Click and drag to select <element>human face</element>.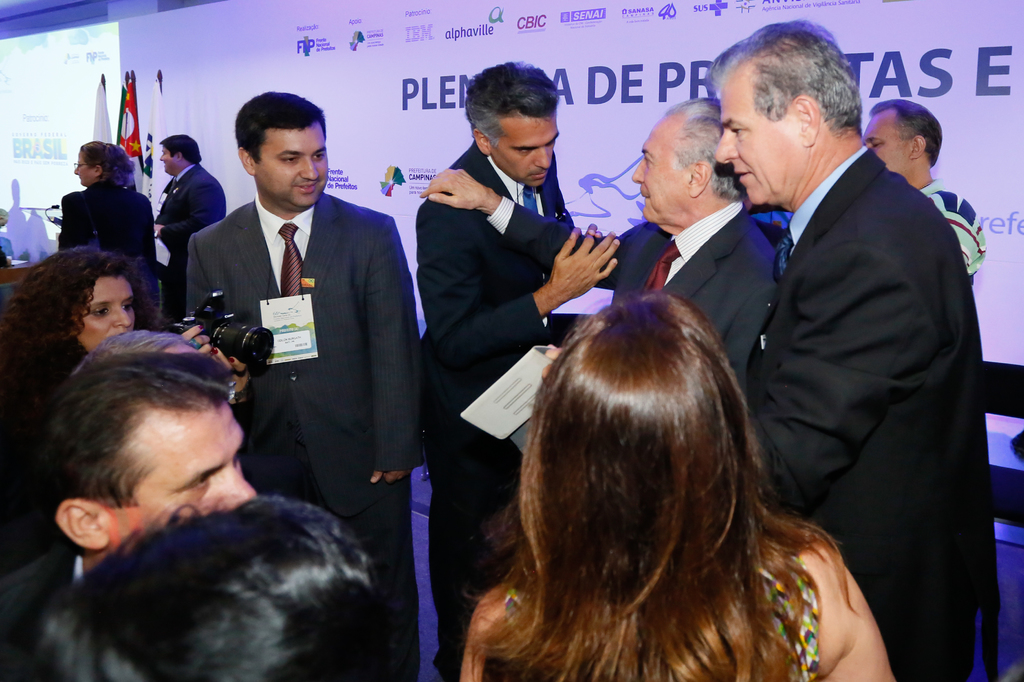
Selection: BBox(489, 114, 559, 188).
